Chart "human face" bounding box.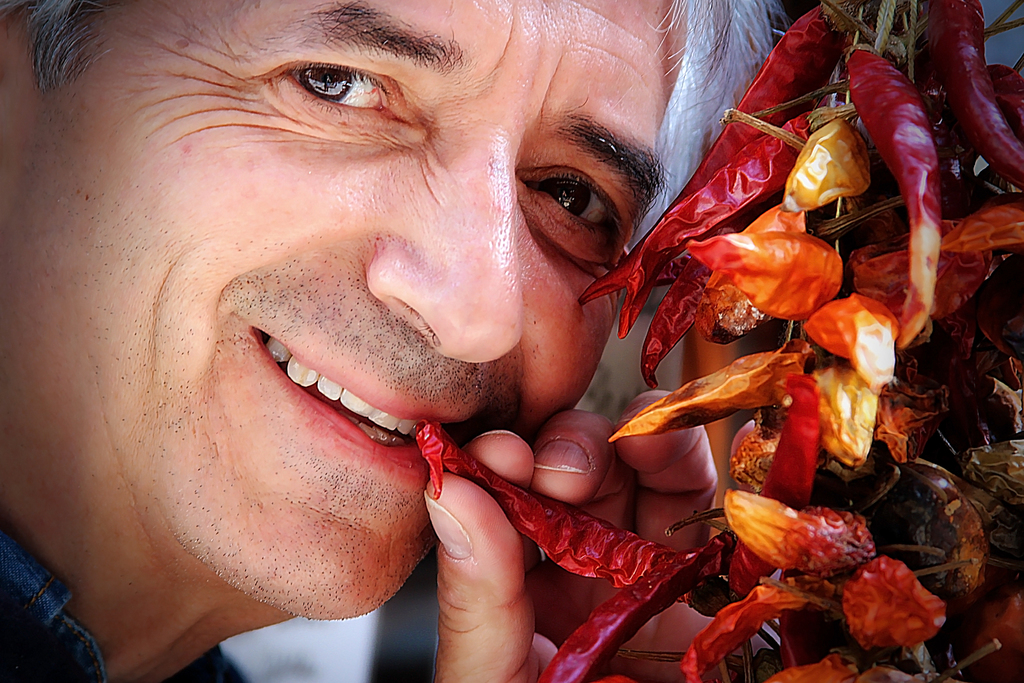
Charted: x1=2, y1=0, x2=687, y2=617.
